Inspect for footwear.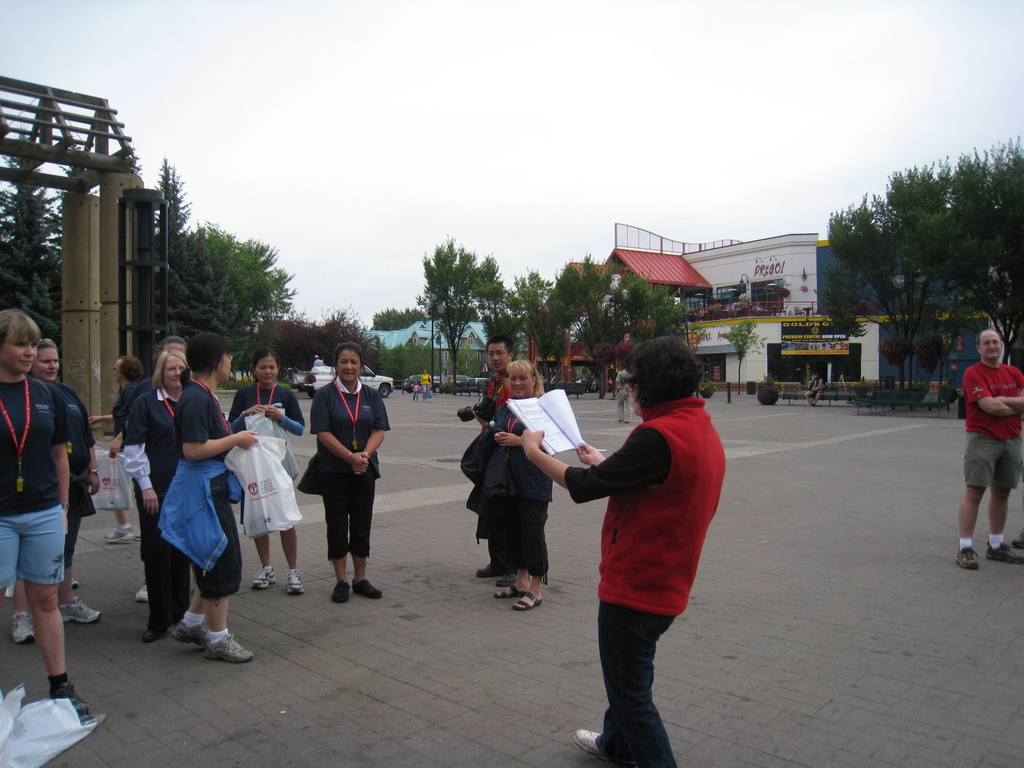
Inspection: box=[252, 568, 278, 590].
